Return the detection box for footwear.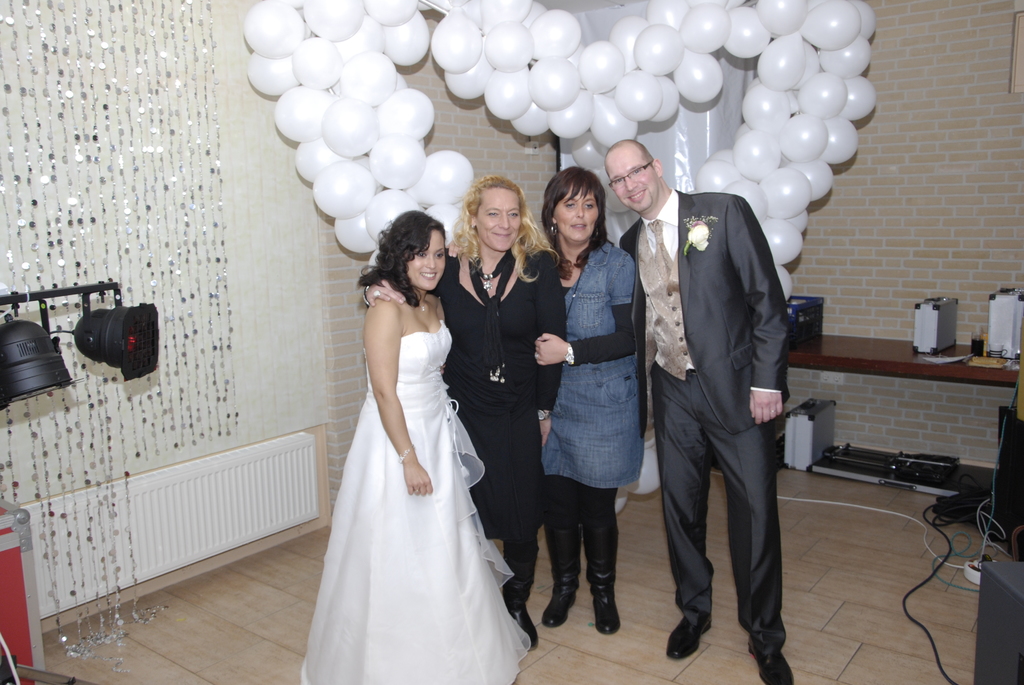
[left=746, top=636, right=796, bottom=684].
